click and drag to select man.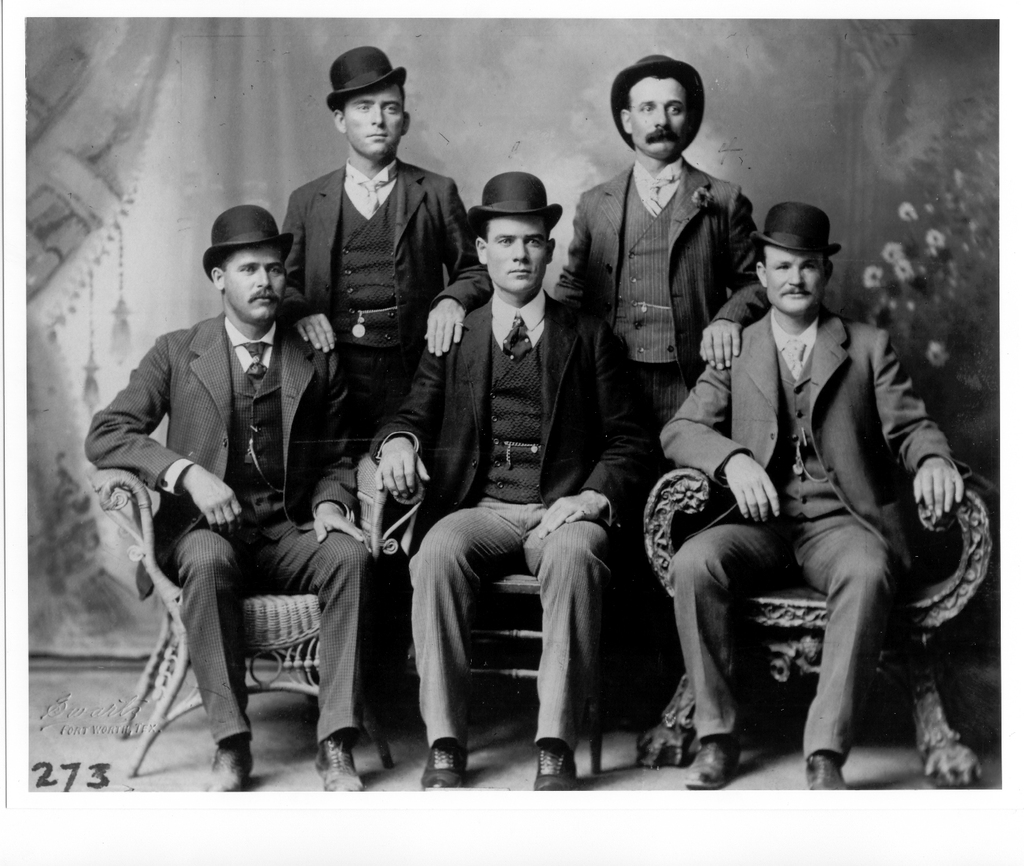
Selection: crop(83, 205, 367, 795).
